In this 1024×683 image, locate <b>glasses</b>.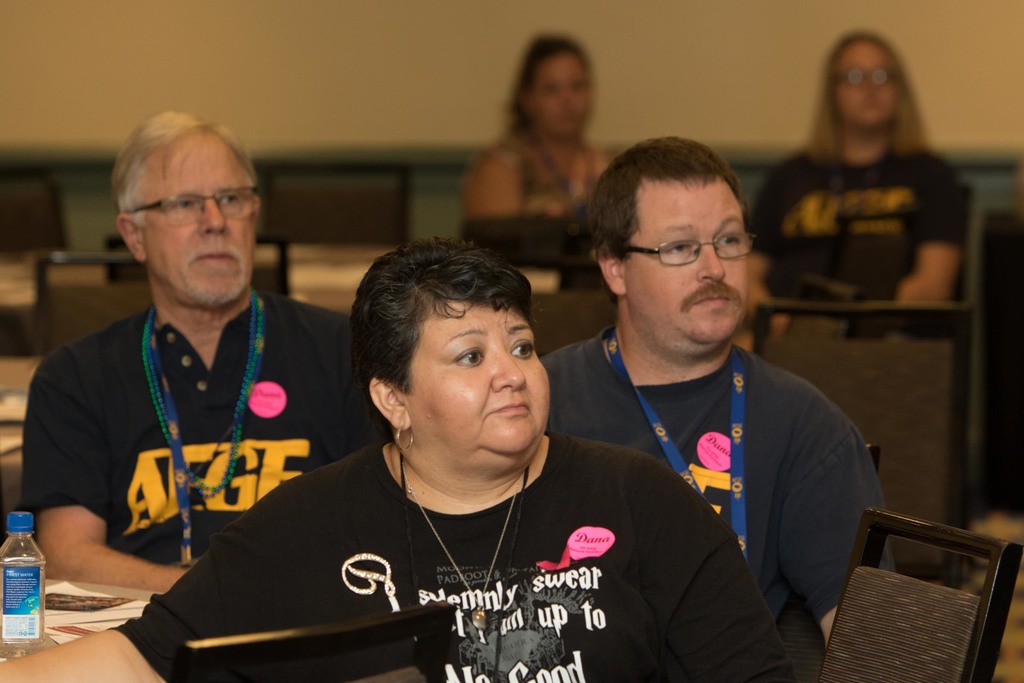
Bounding box: l=129, t=188, r=260, b=226.
